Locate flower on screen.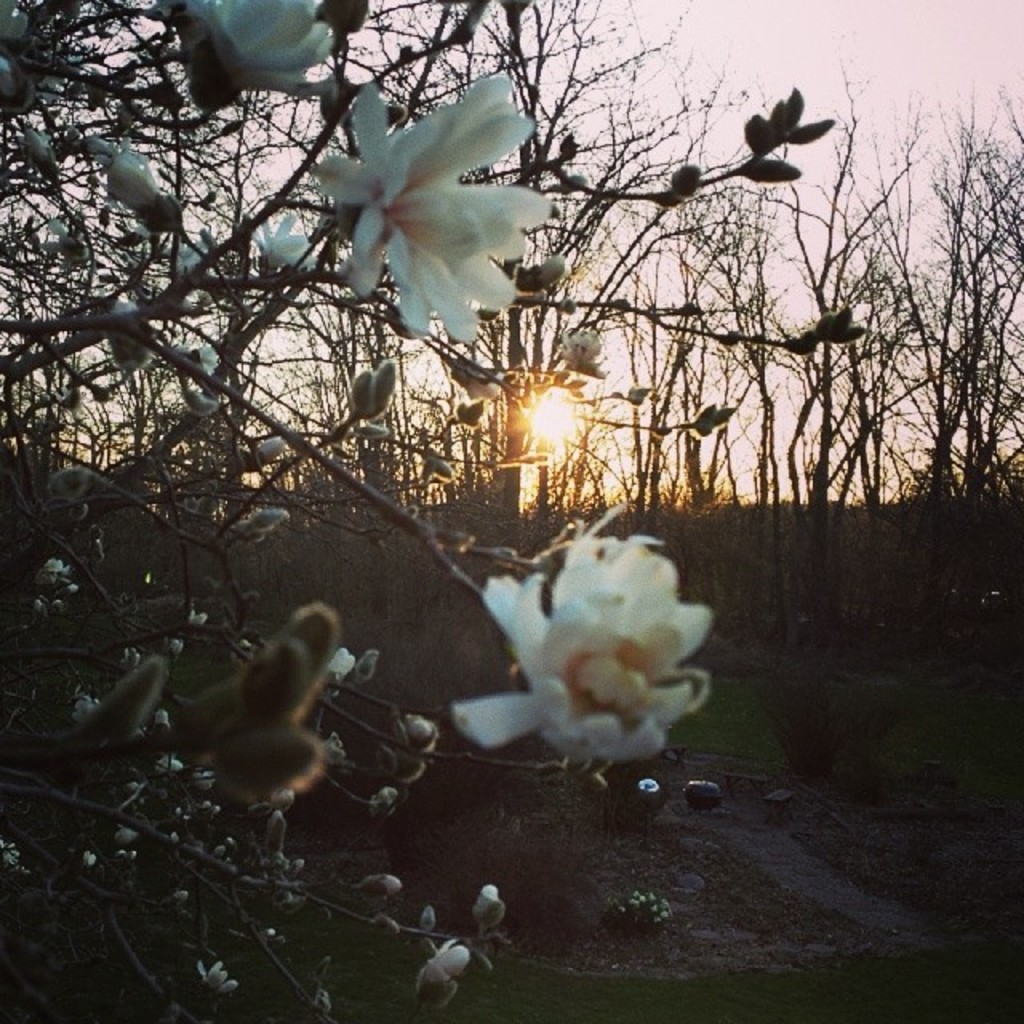
On screen at locate(197, 963, 237, 1005).
